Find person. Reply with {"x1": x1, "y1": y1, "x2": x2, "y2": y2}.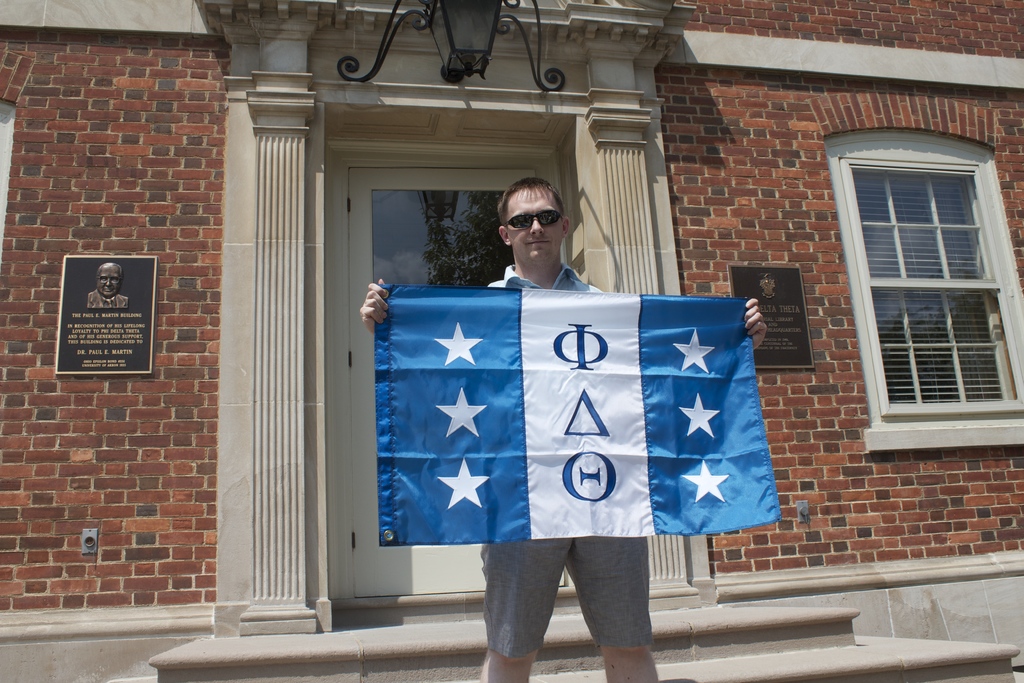
{"x1": 89, "y1": 256, "x2": 128, "y2": 308}.
